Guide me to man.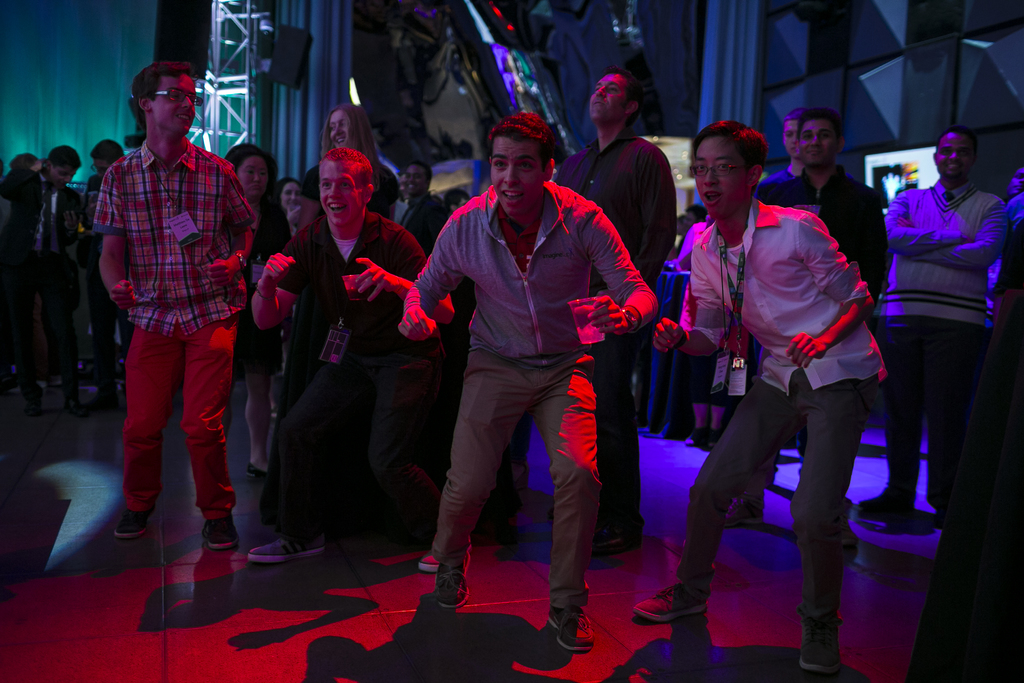
Guidance: detection(396, 163, 419, 220).
